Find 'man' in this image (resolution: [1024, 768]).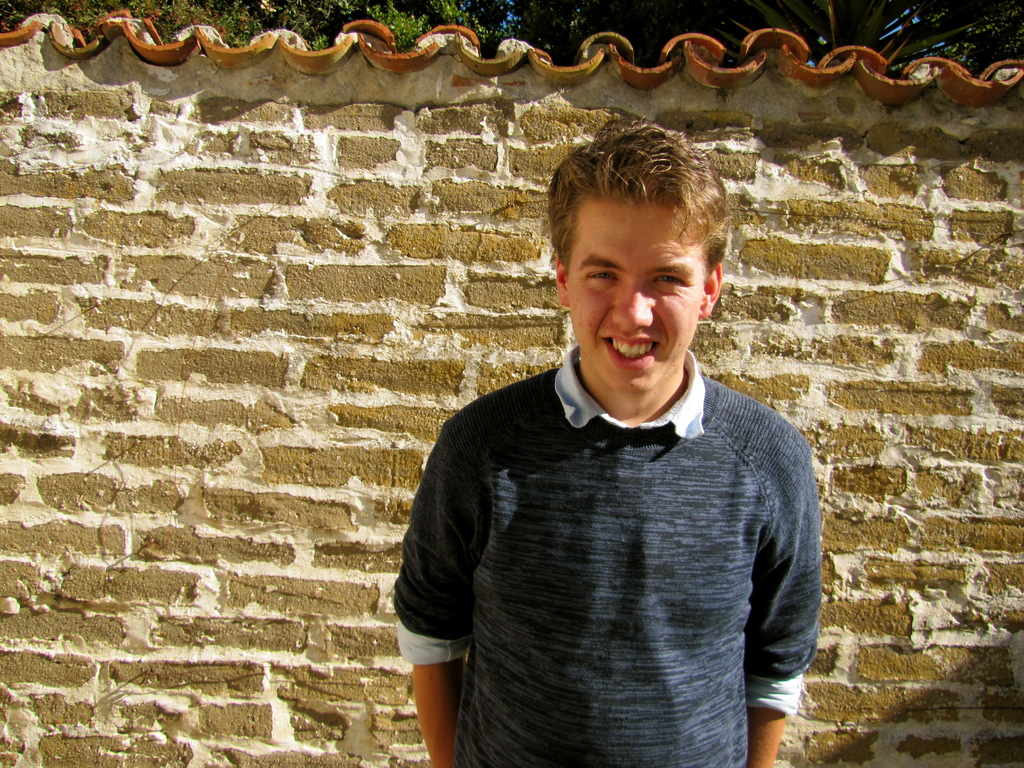
select_region(375, 135, 838, 749).
